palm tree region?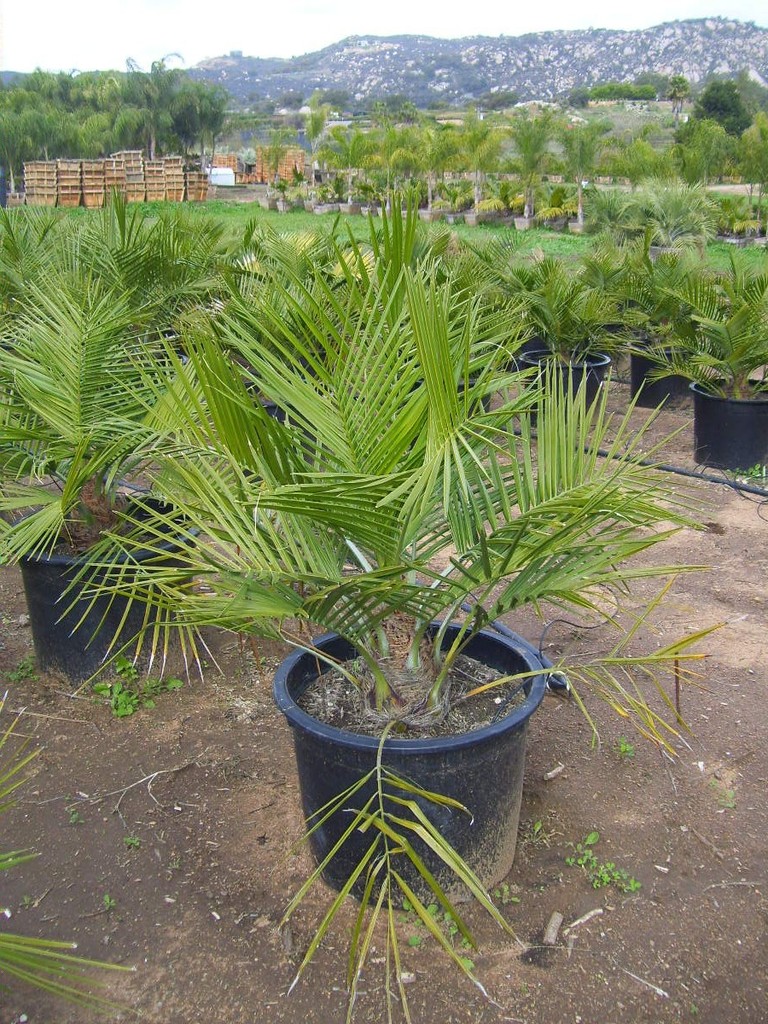
[449, 109, 512, 224]
